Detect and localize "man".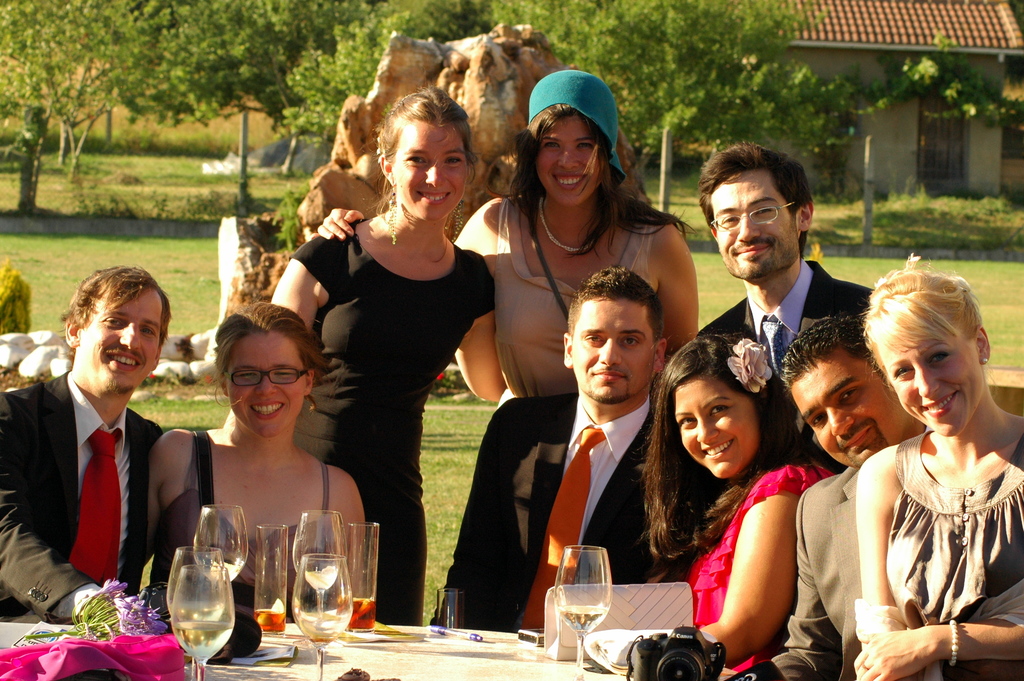
Localized at <box>433,265,671,627</box>.
